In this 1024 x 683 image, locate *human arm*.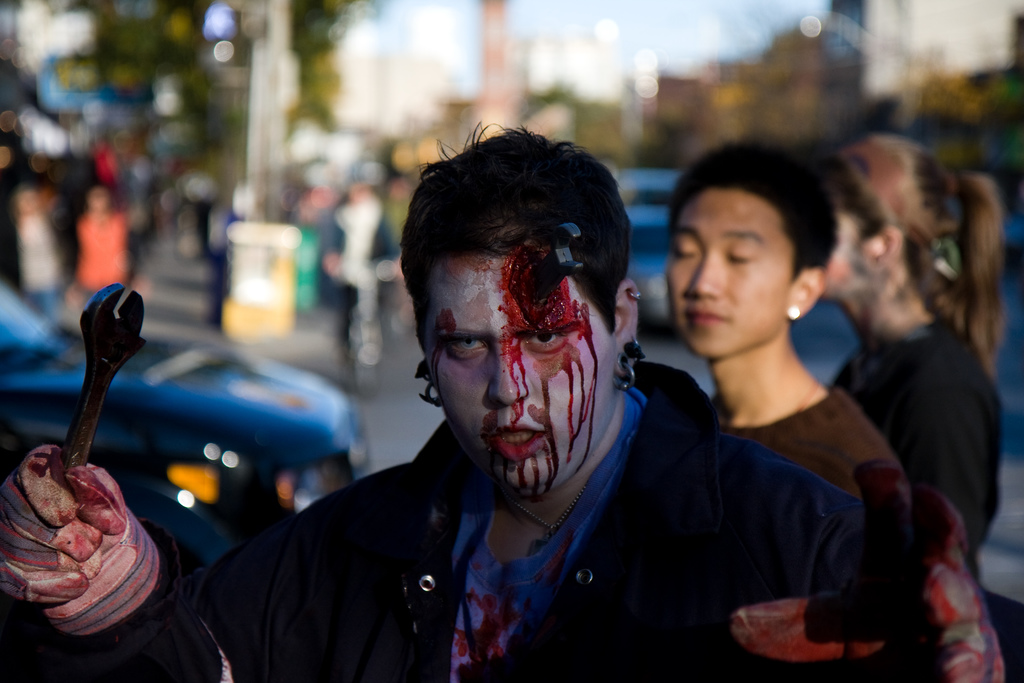
Bounding box: 10 431 174 668.
